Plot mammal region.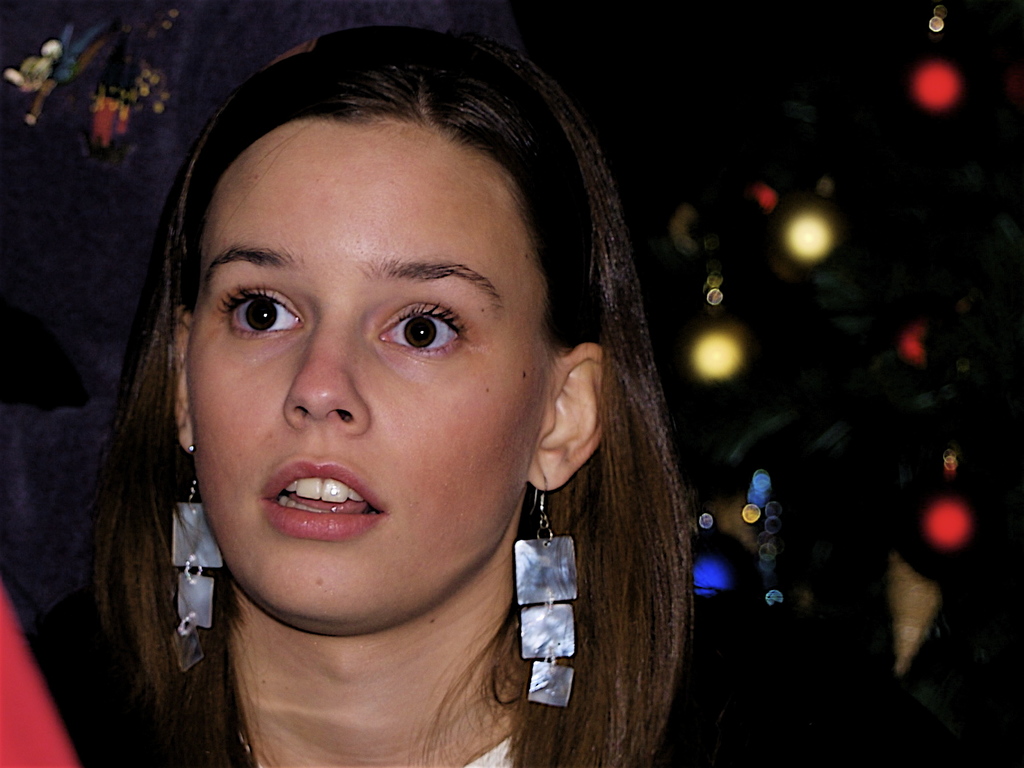
Plotted at (x1=42, y1=30, x2=746, y2=729).
